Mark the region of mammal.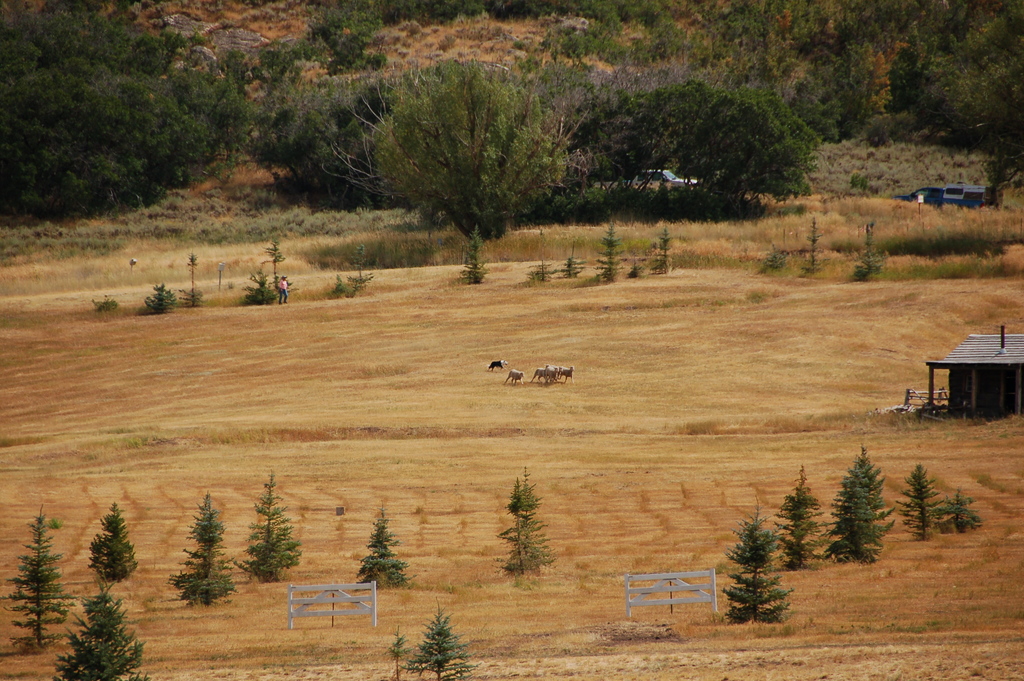
Region: x1=534 y1=368 x2=545 y2=380.
